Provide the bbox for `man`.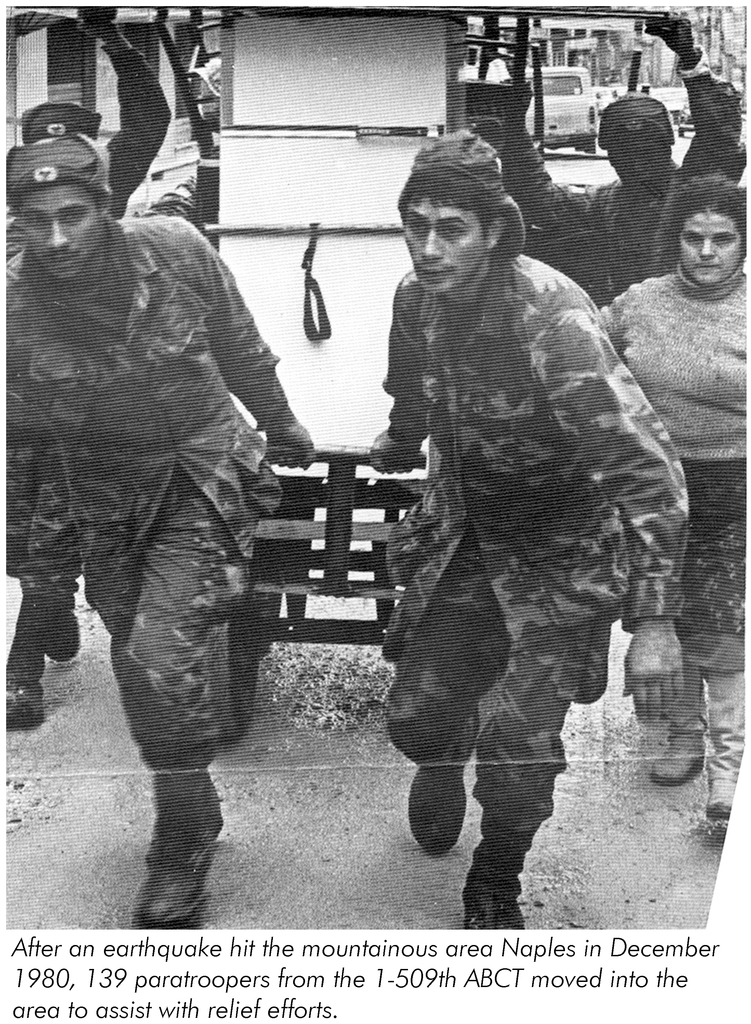
0,113,315,930.
